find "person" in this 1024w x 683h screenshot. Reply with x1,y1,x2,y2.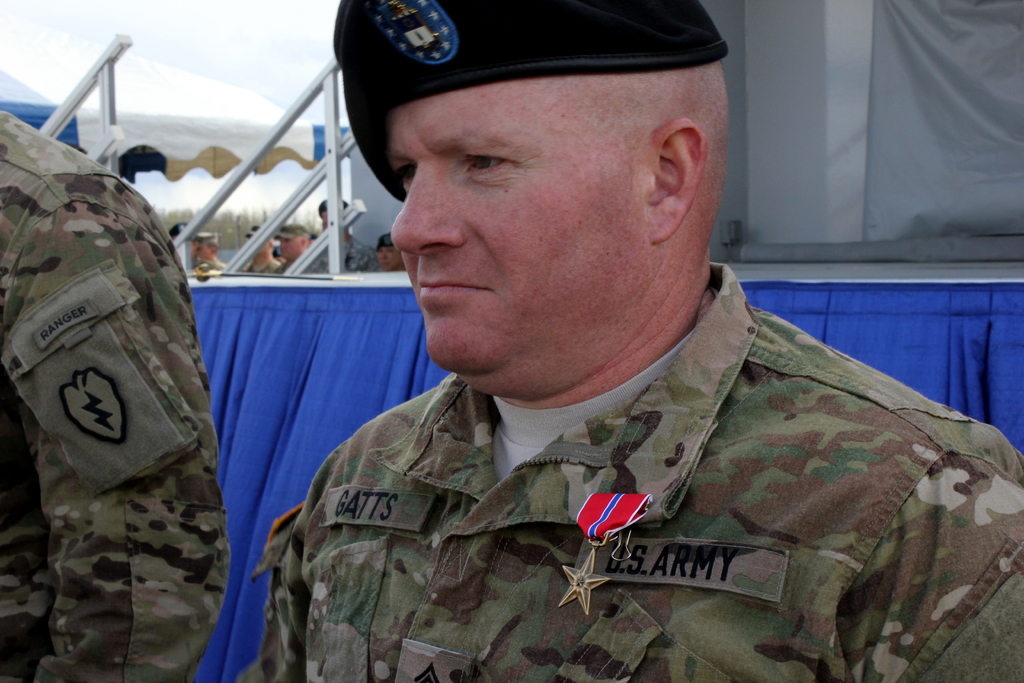
187,230,226,270.
